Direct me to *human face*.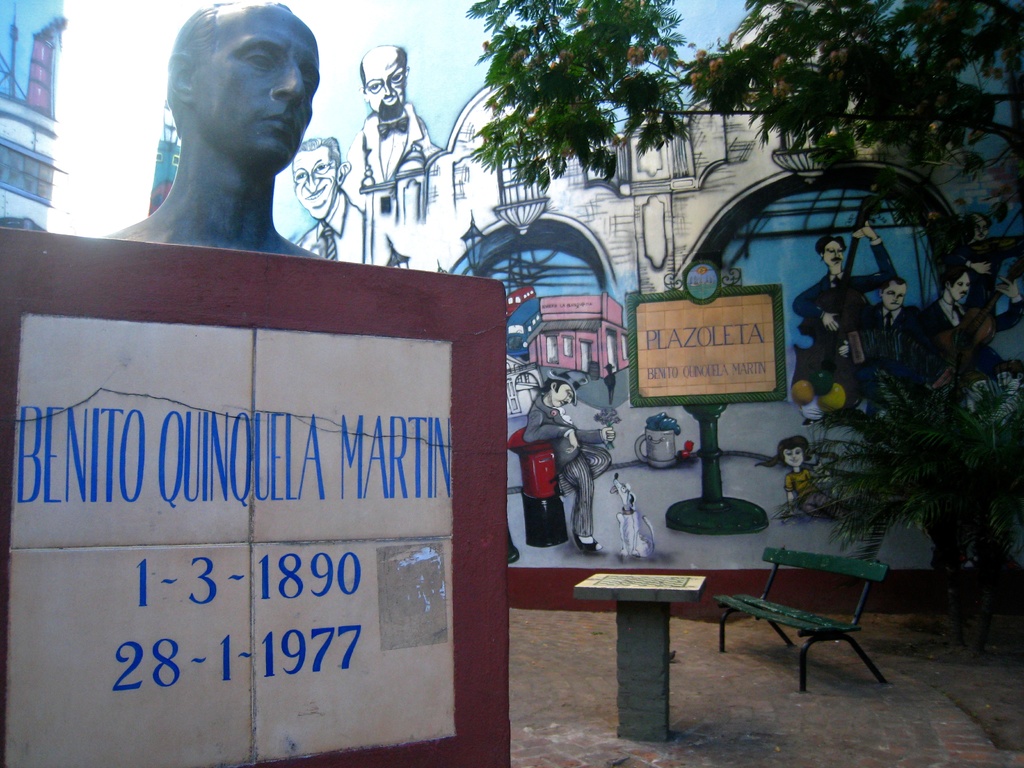
Direction: pyautogui.locateOnScreen(190, 1, 318, 156).
